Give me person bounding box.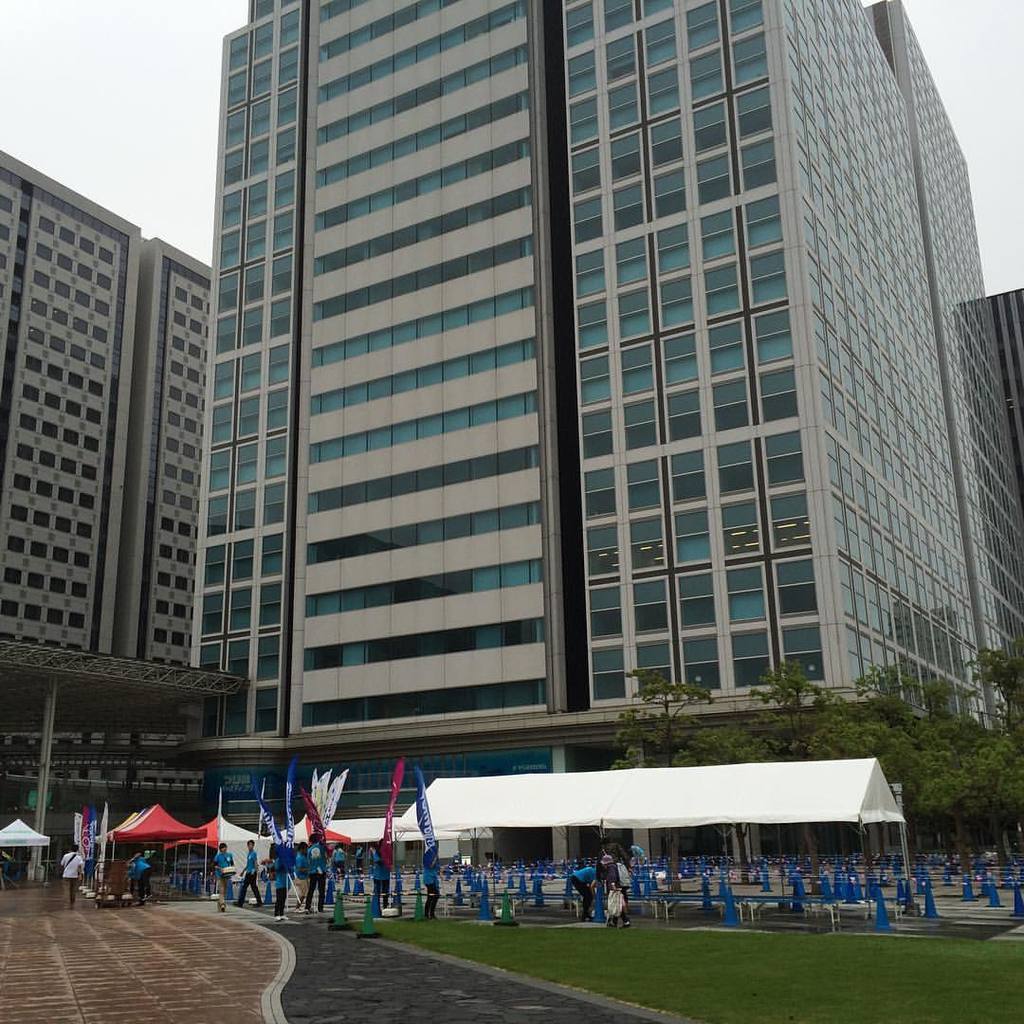
<region>419, 849, 441, 916</region>.
